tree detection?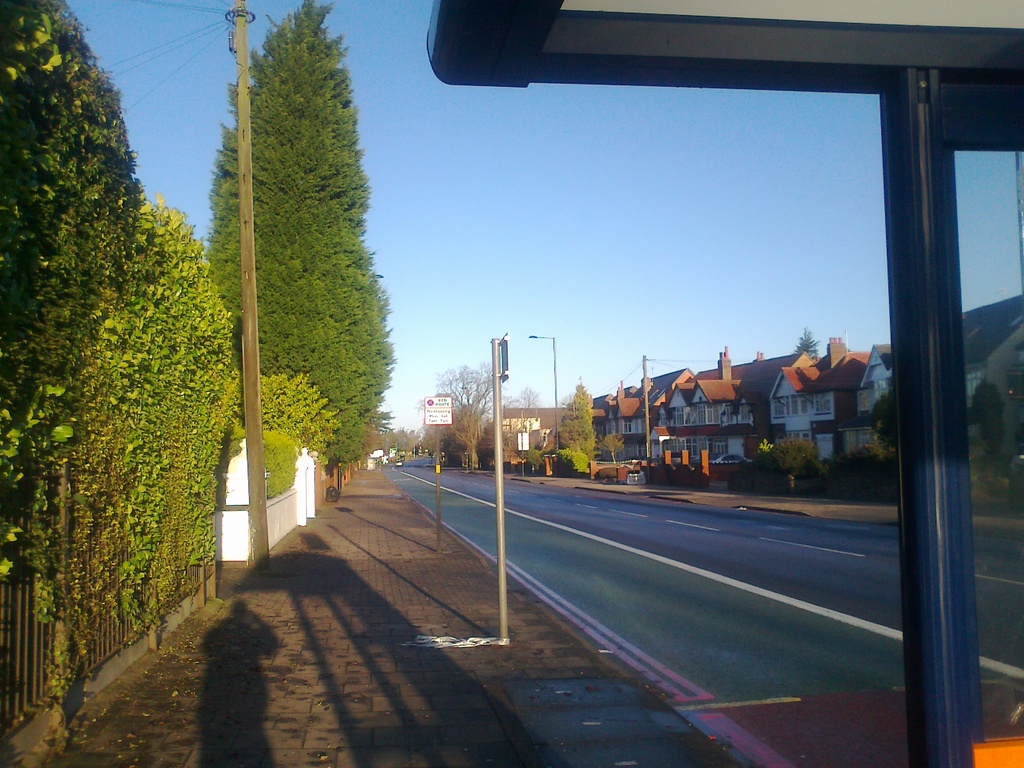
415:361:524:472
